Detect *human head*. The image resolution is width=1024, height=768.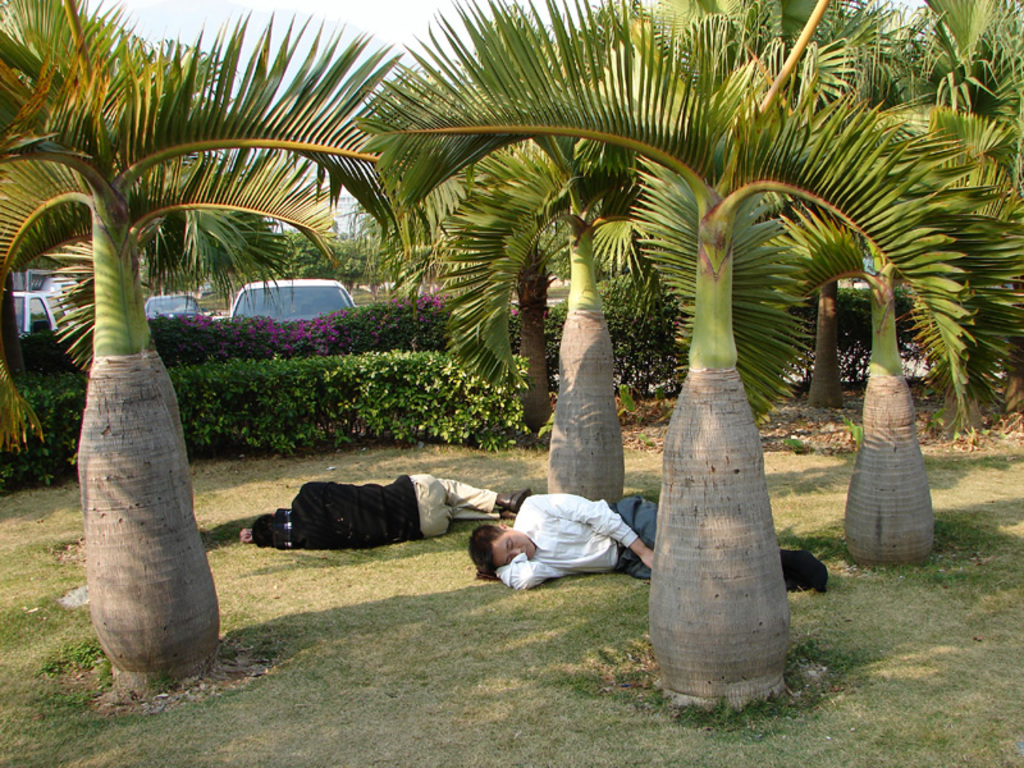
box=[466, 520, 535, 573].
